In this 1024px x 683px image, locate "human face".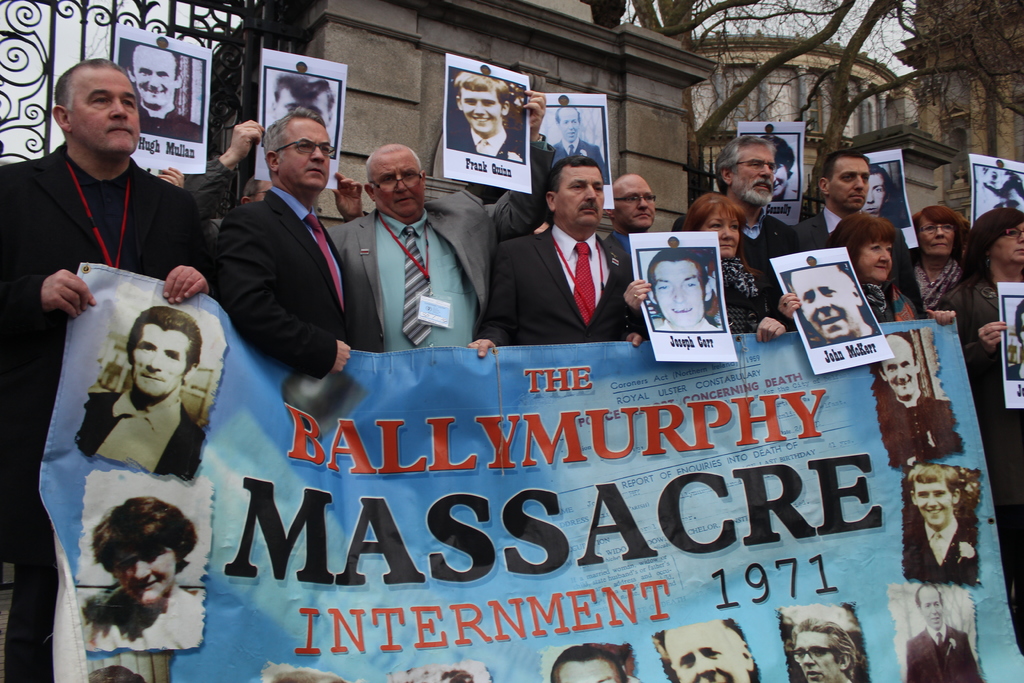
Bounding box: box=[795, 630, 844, 680].
